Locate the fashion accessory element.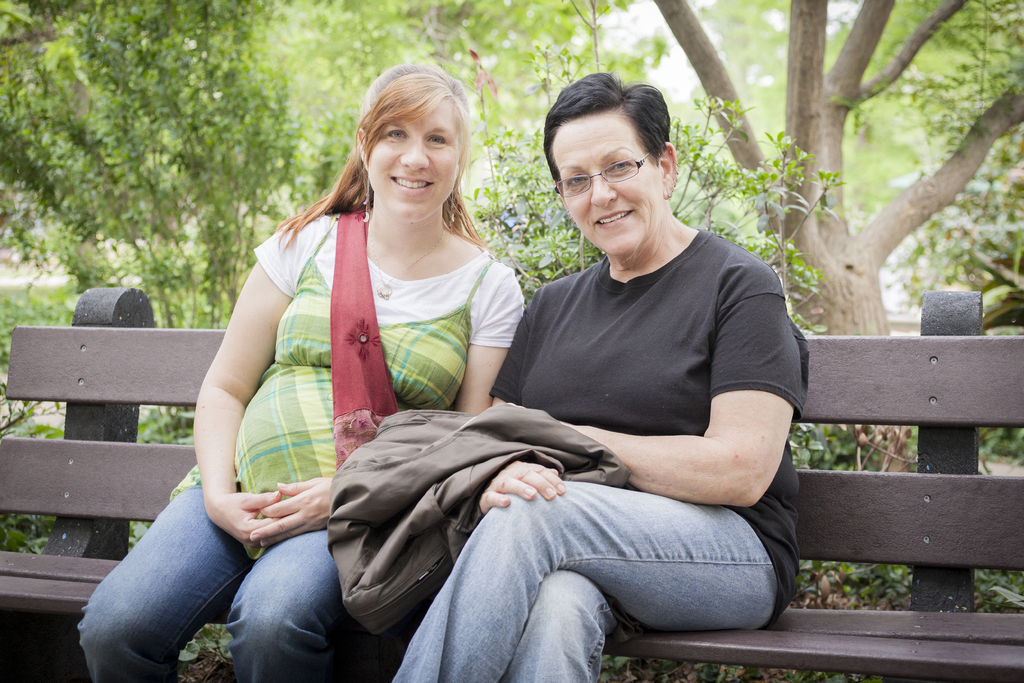
Element bbox: [x1=365, y1=211, x2=448, y2=299].
